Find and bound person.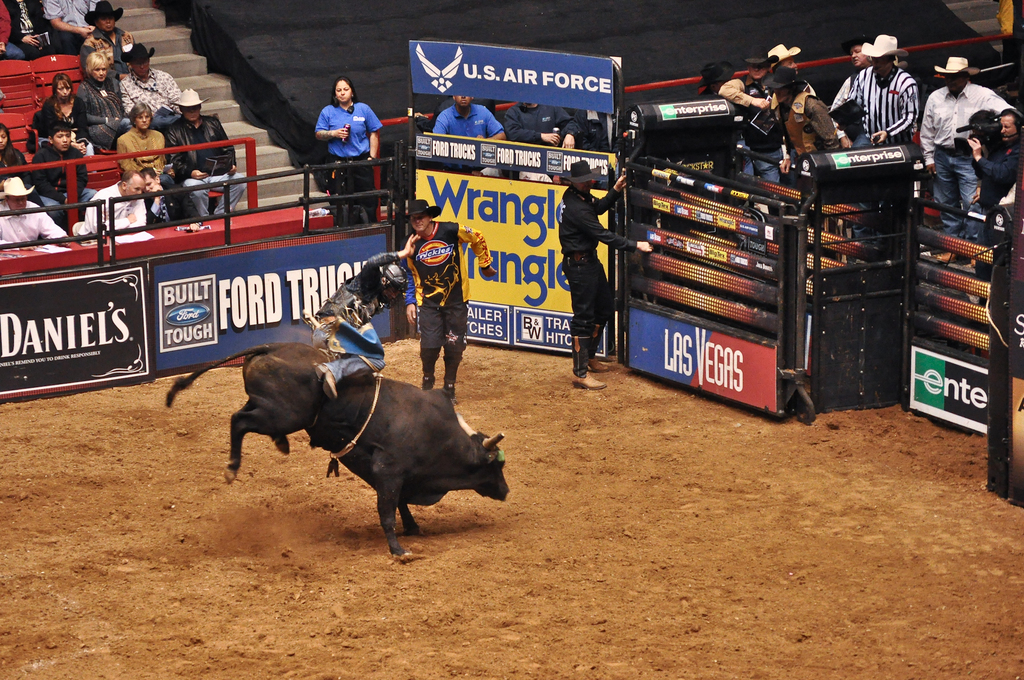
Bound: <region>124, 44, 226, 133</region>.
